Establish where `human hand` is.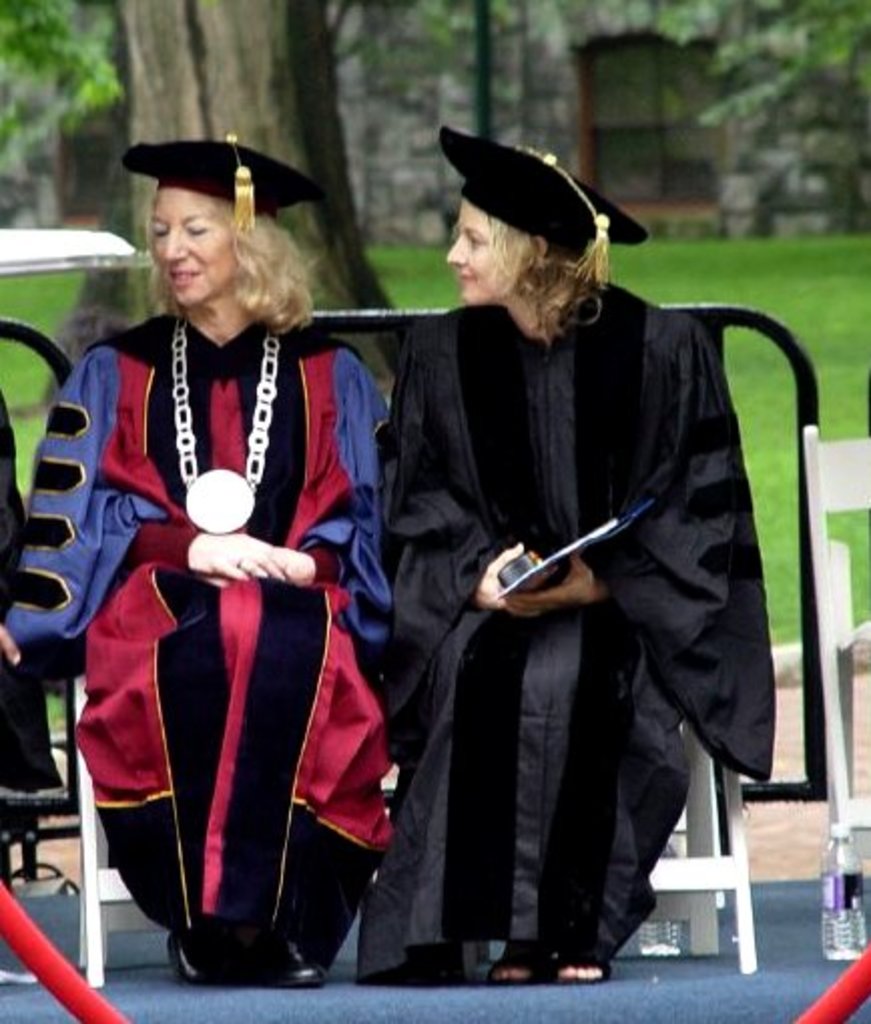
Established at {"x1": 277, "y1": 546, "x2": 319, "y2": 586}.
